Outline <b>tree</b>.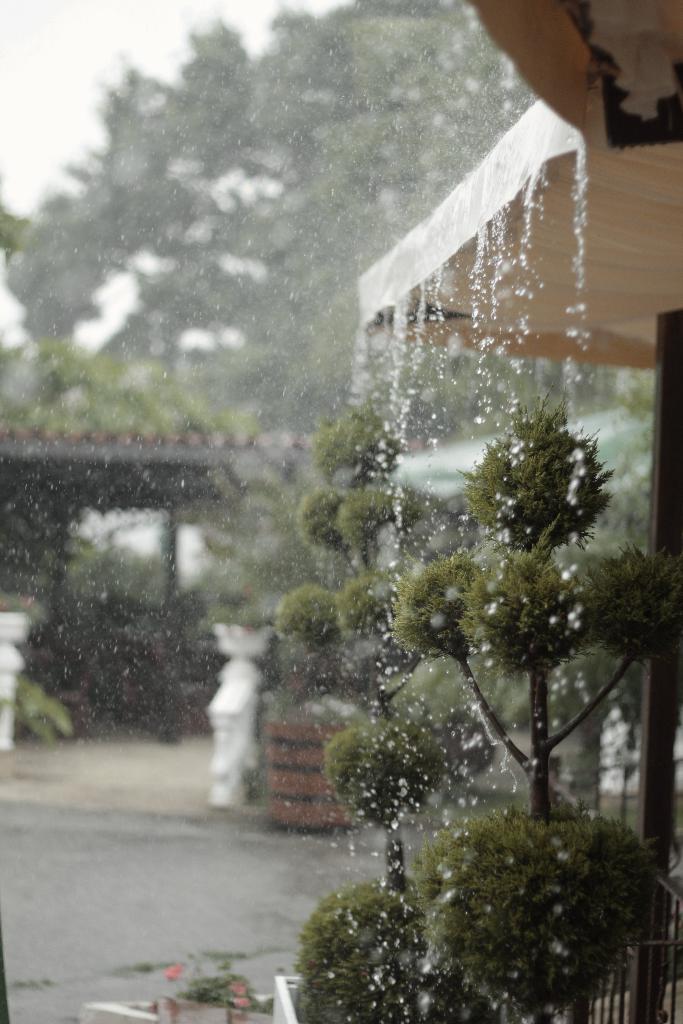
Outline: [left=389, top=351, right=655, bottom=882].
